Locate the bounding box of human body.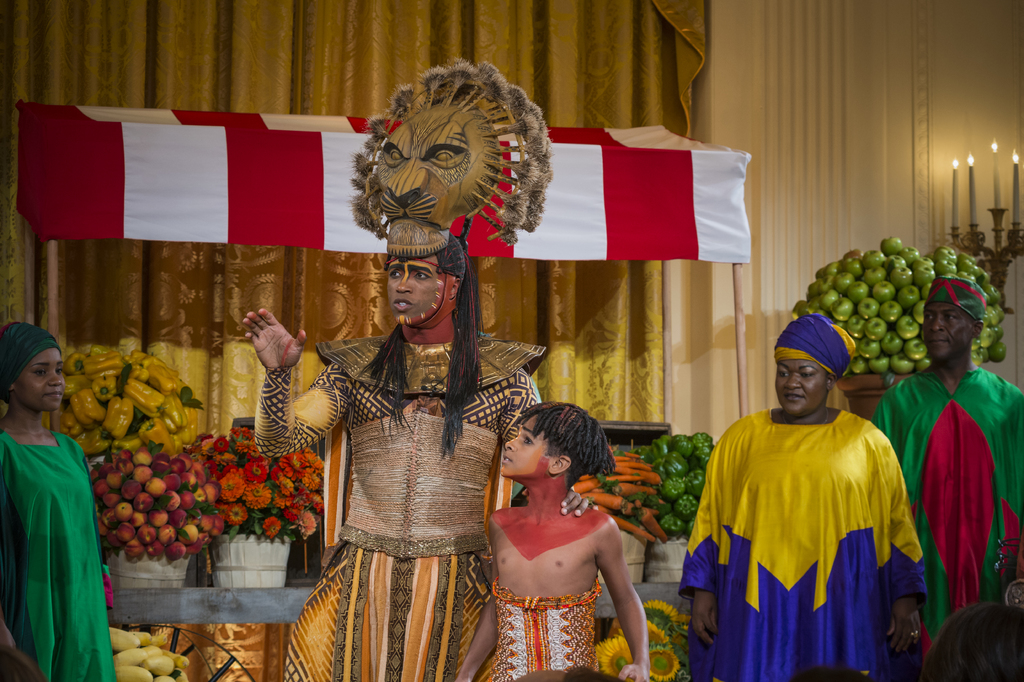
Bounding box: <box>0,422,115,681</box>.
